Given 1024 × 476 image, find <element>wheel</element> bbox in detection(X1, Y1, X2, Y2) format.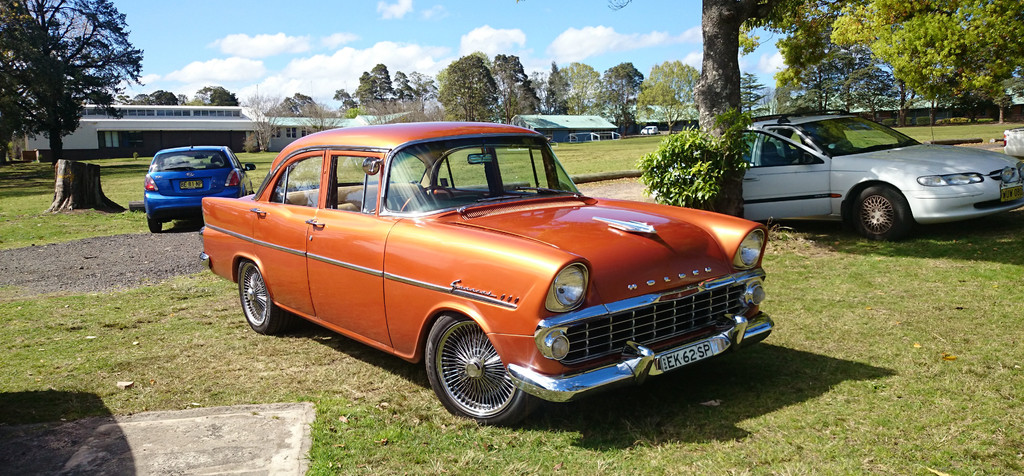
detection(238, 261, 287, 332).
